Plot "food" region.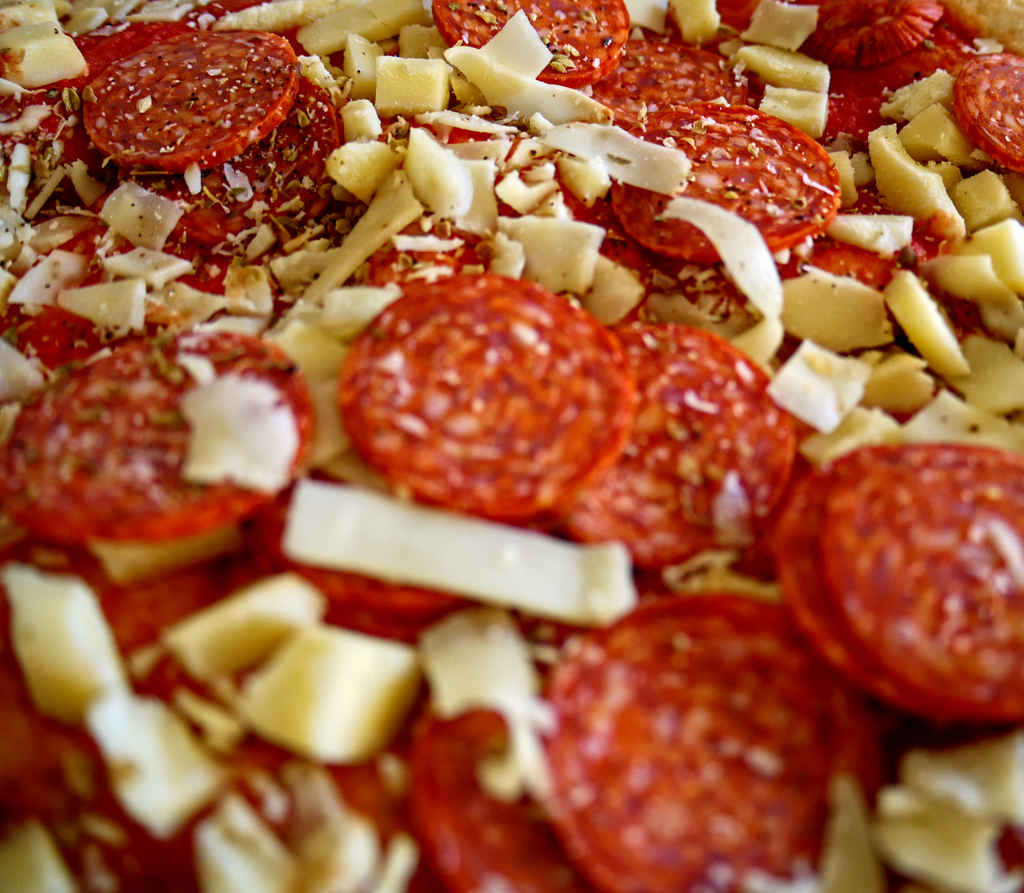
Plotted at (left=42, top=14, right=313, bottom=199).
